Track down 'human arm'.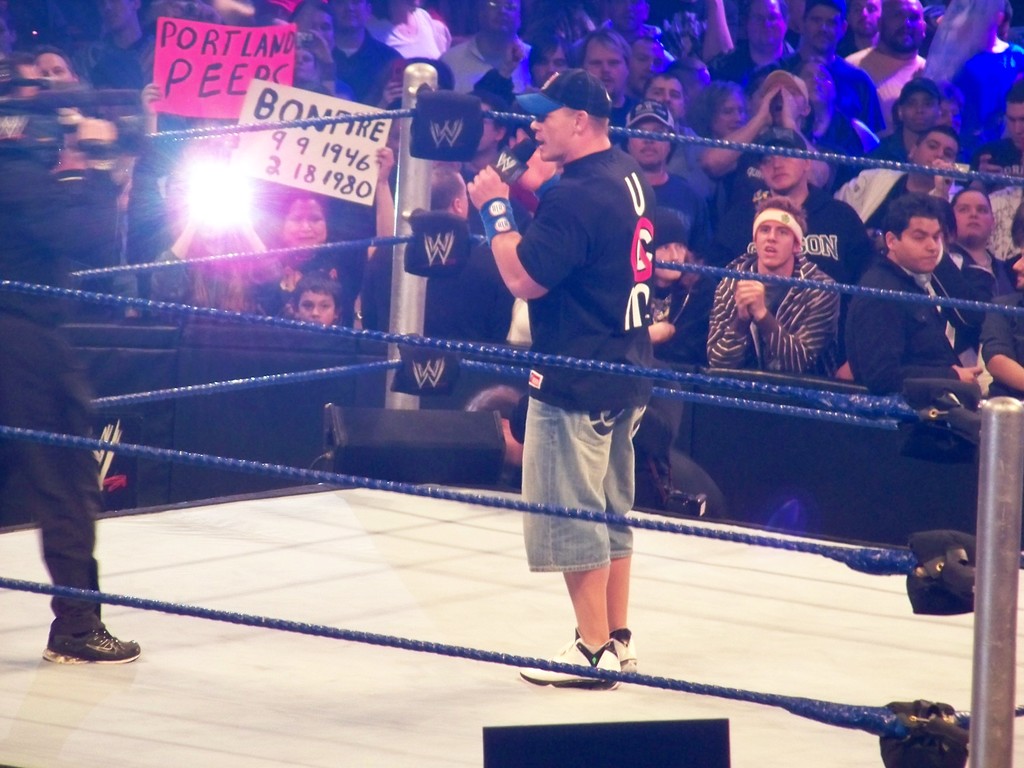
Tracked to [x1=694, y1=83, x2=780, y2=187].
